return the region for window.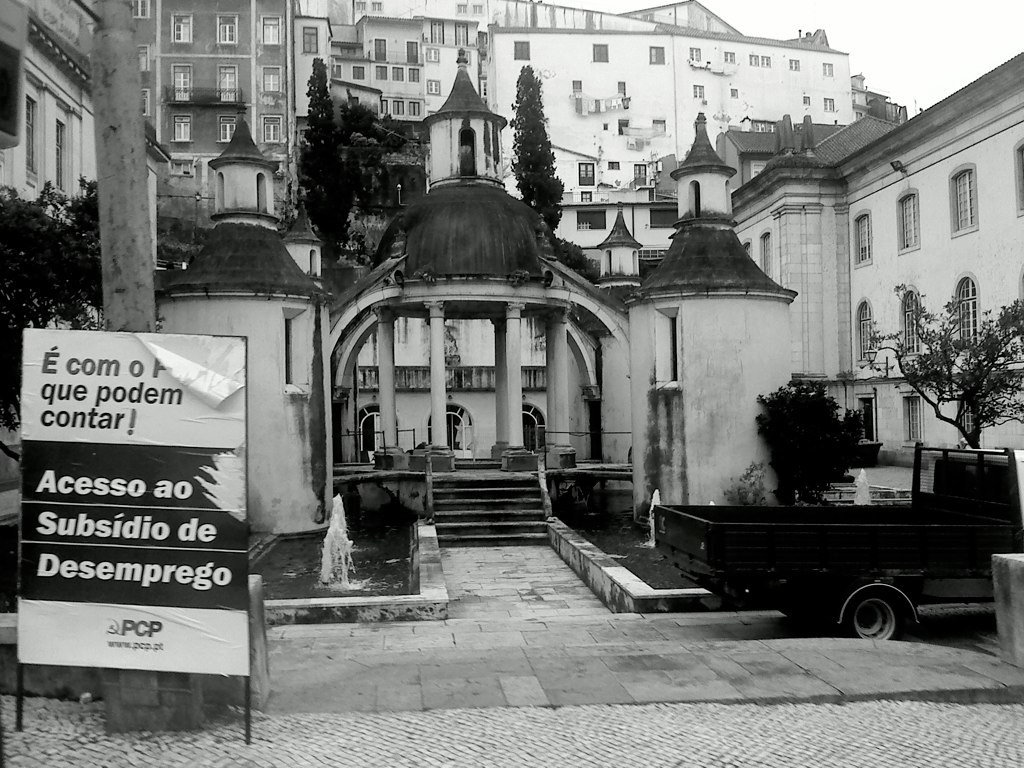
bbox=[688, 45, 703, 63].
